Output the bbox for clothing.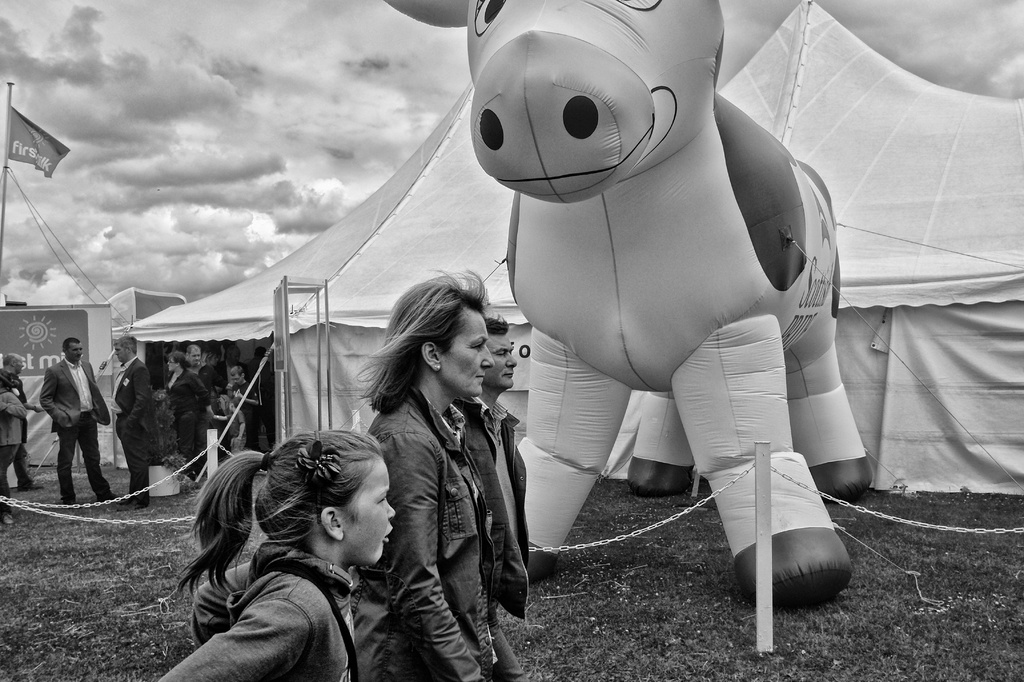
rect(158, 541, 360, 681).
